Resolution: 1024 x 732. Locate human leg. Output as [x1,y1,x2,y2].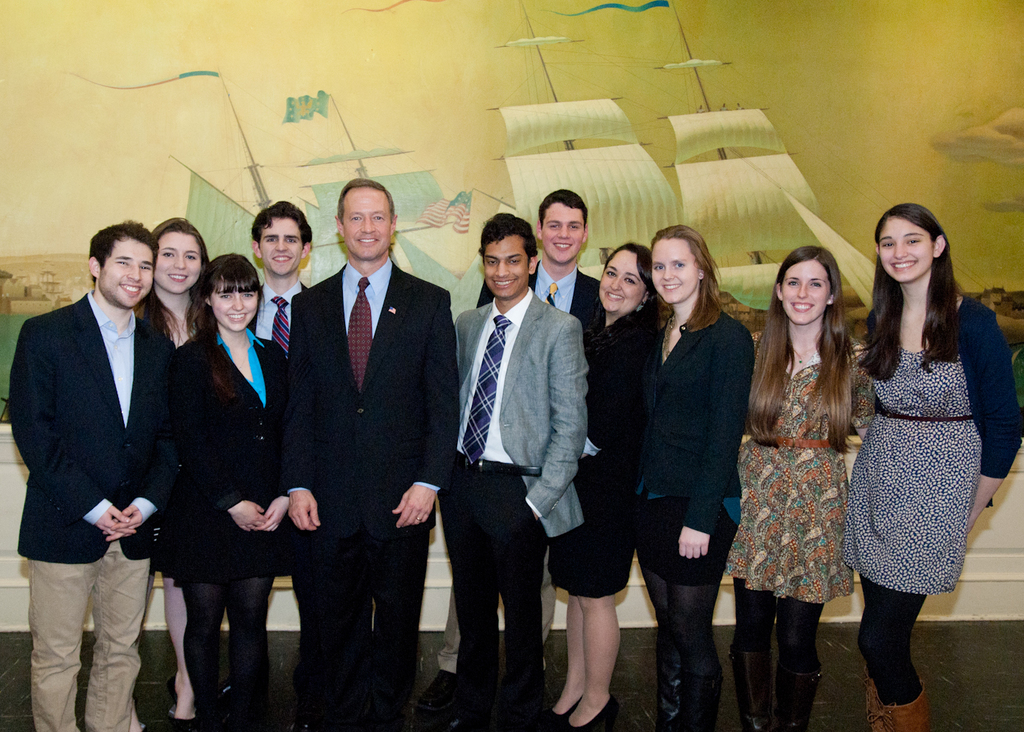
[229,579,276,731].
